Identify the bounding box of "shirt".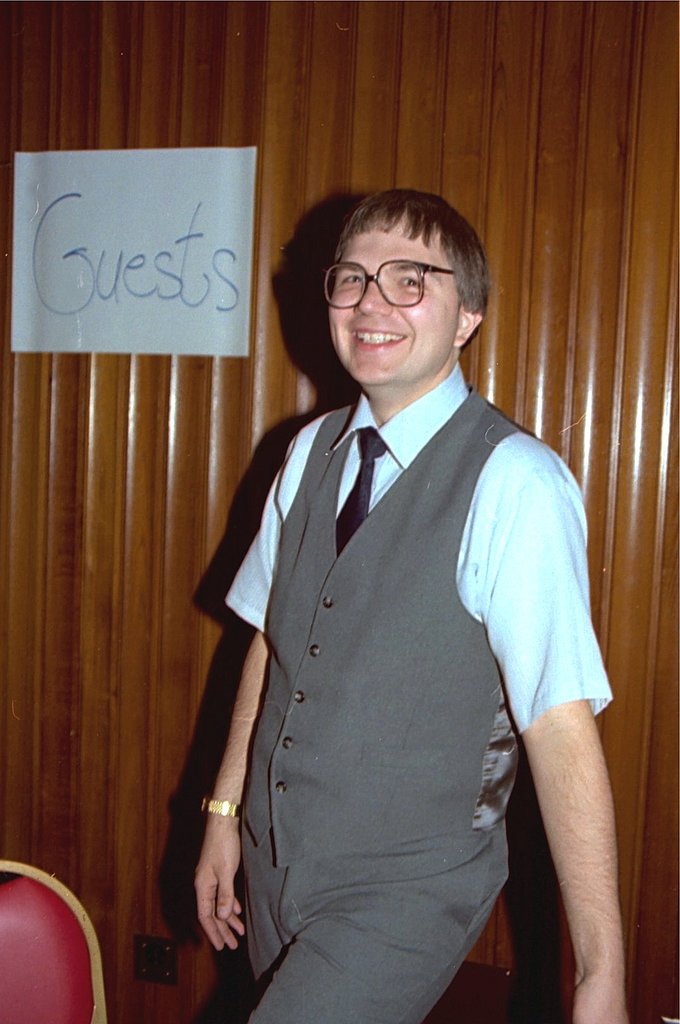
pyautogui.locateOnScreen(221, 356, 619, 739).
